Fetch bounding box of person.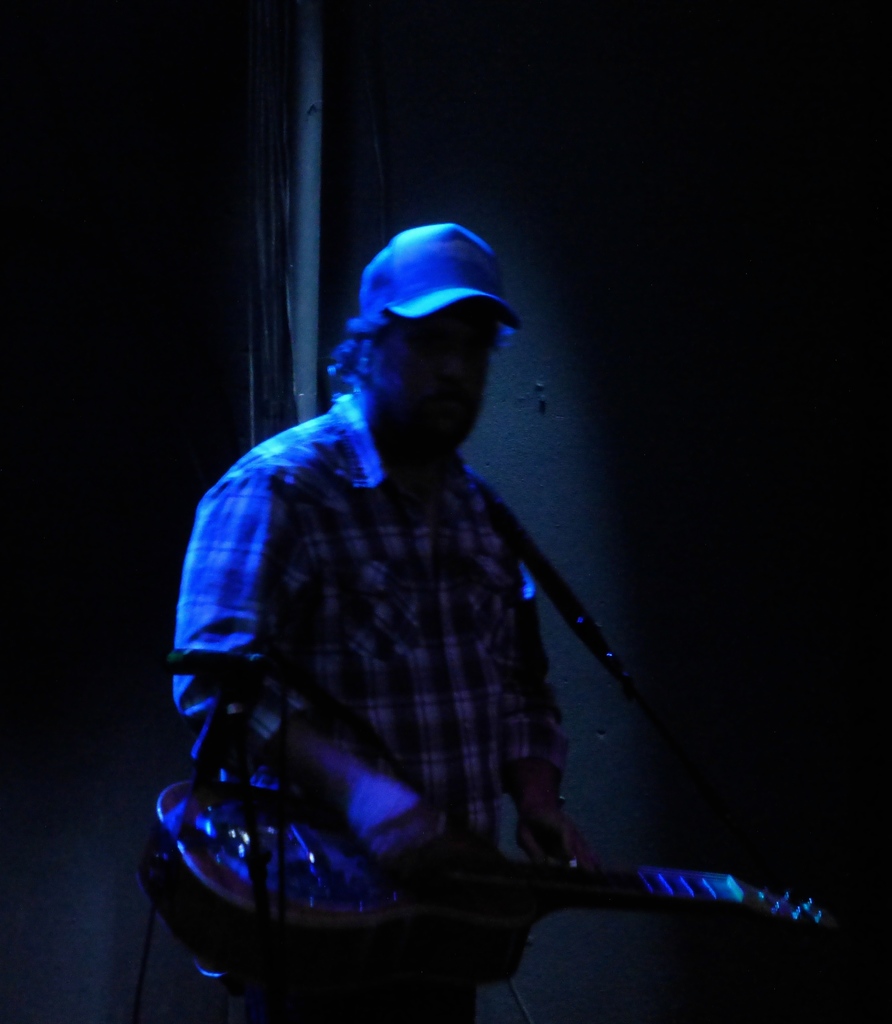
Bbox: locate(162, 221, 594, 1023).
